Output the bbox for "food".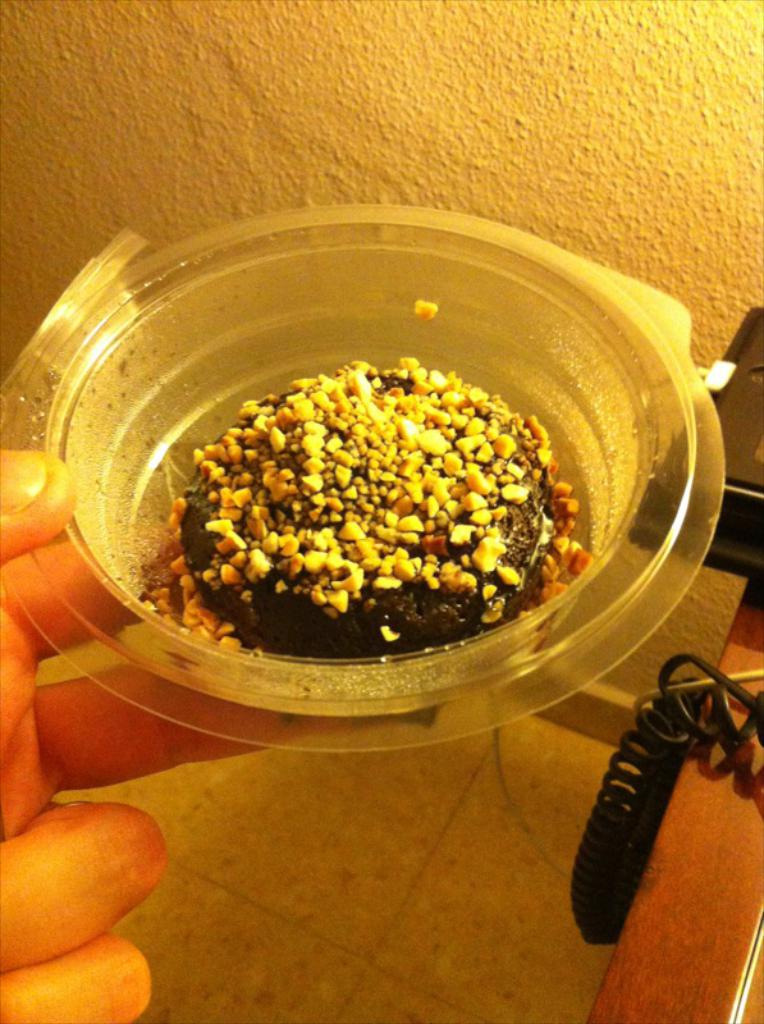
160:340:577:653.
